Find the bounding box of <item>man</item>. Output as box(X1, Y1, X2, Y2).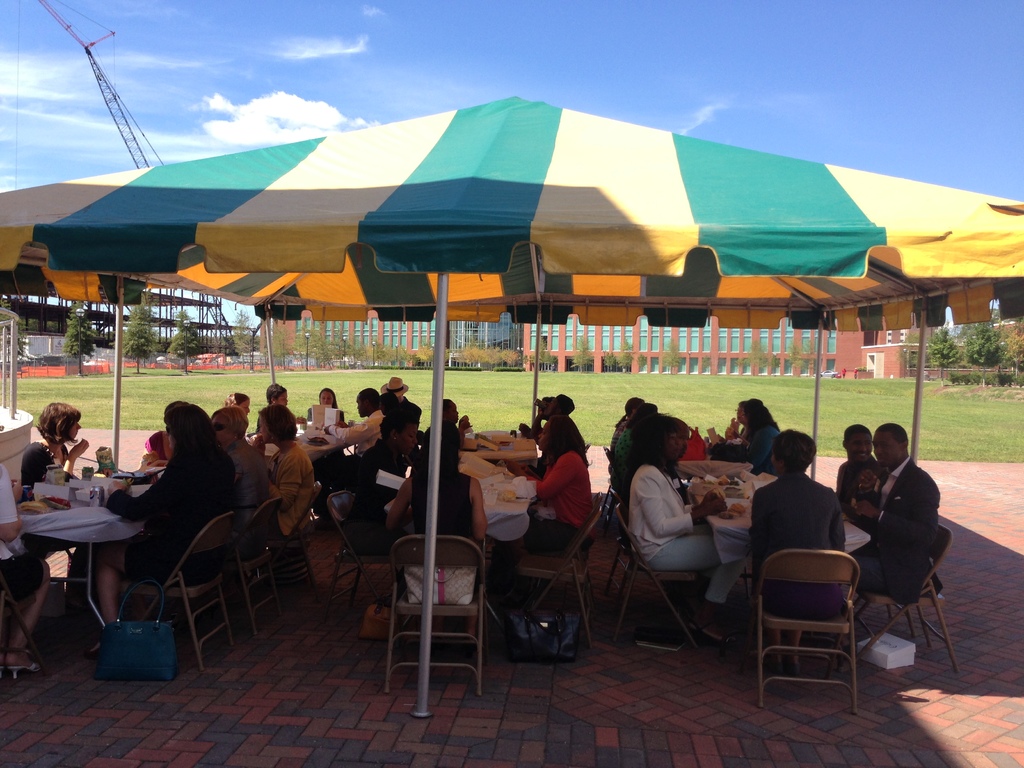
box(829, 426, 882, 509).
